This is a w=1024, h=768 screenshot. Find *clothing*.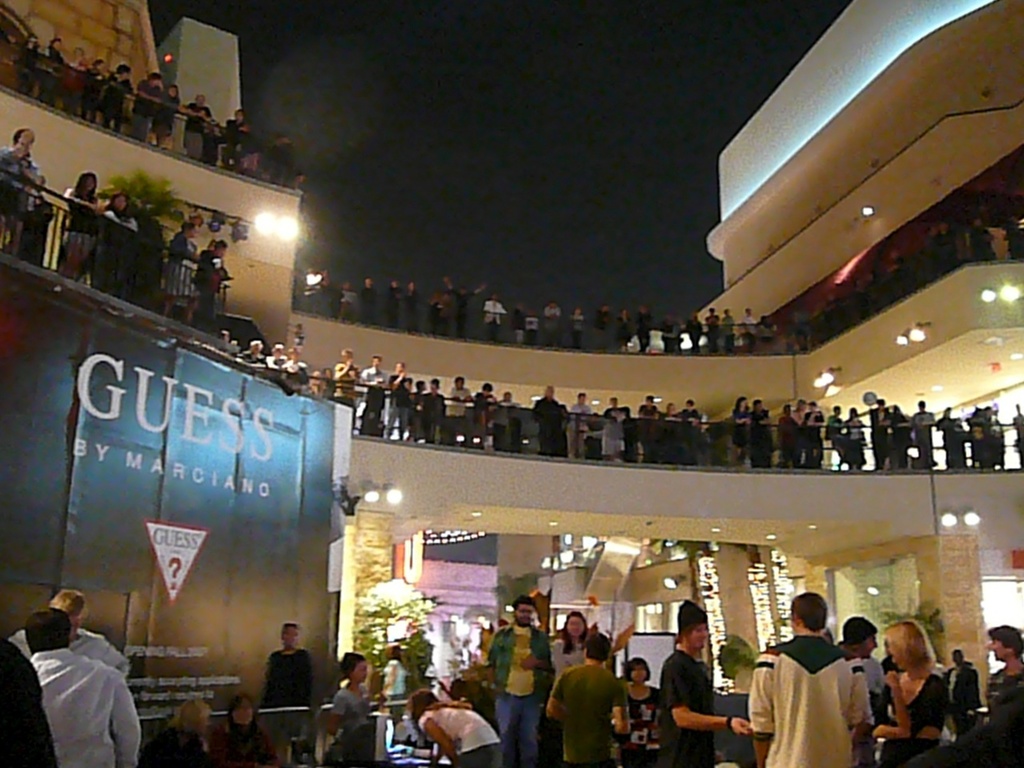
Bounding box: bbox=(682, 407, 696, 423).
